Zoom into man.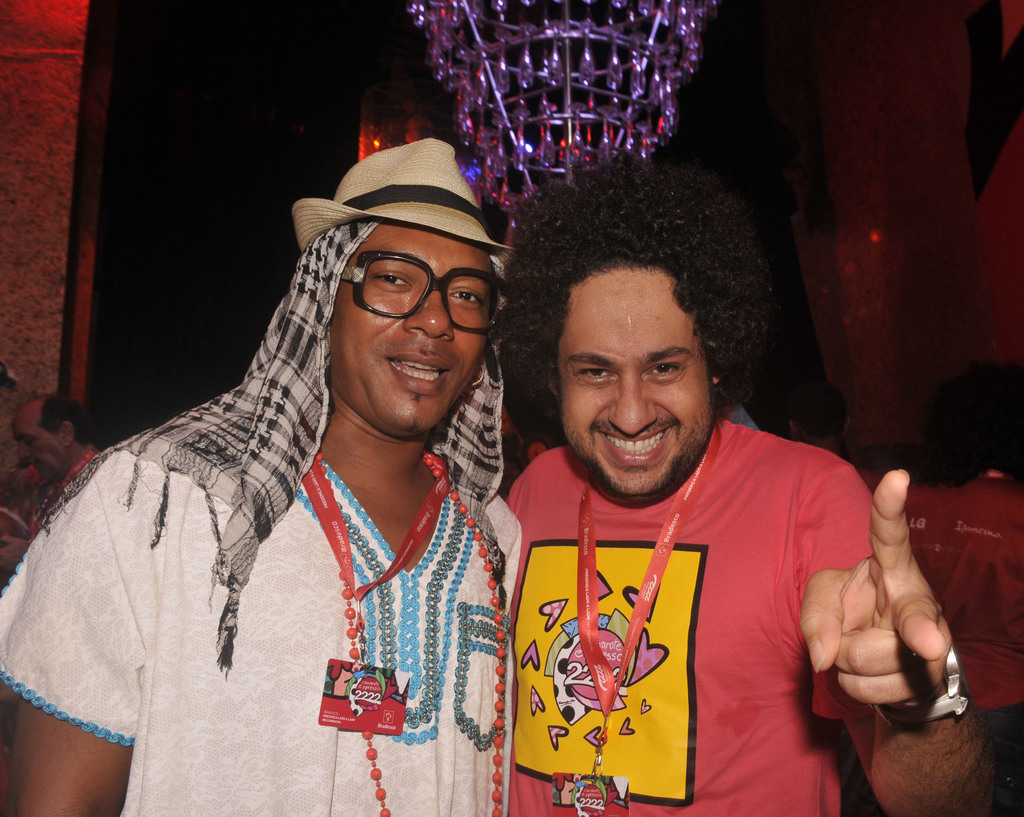
Zoom target: (x1=8, y1=387, x2=102, y2=495).
